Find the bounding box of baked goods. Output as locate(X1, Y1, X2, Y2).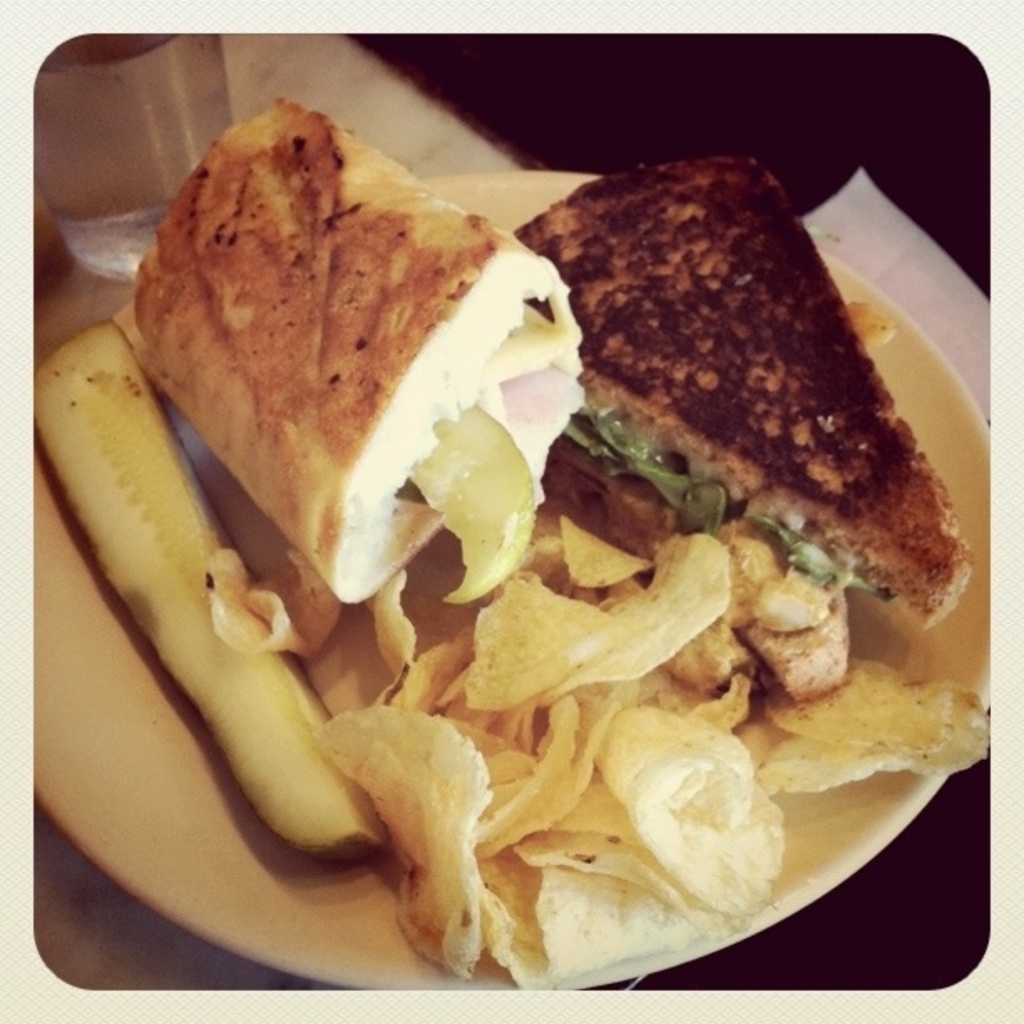
locate(125, 94, 592, 606).
